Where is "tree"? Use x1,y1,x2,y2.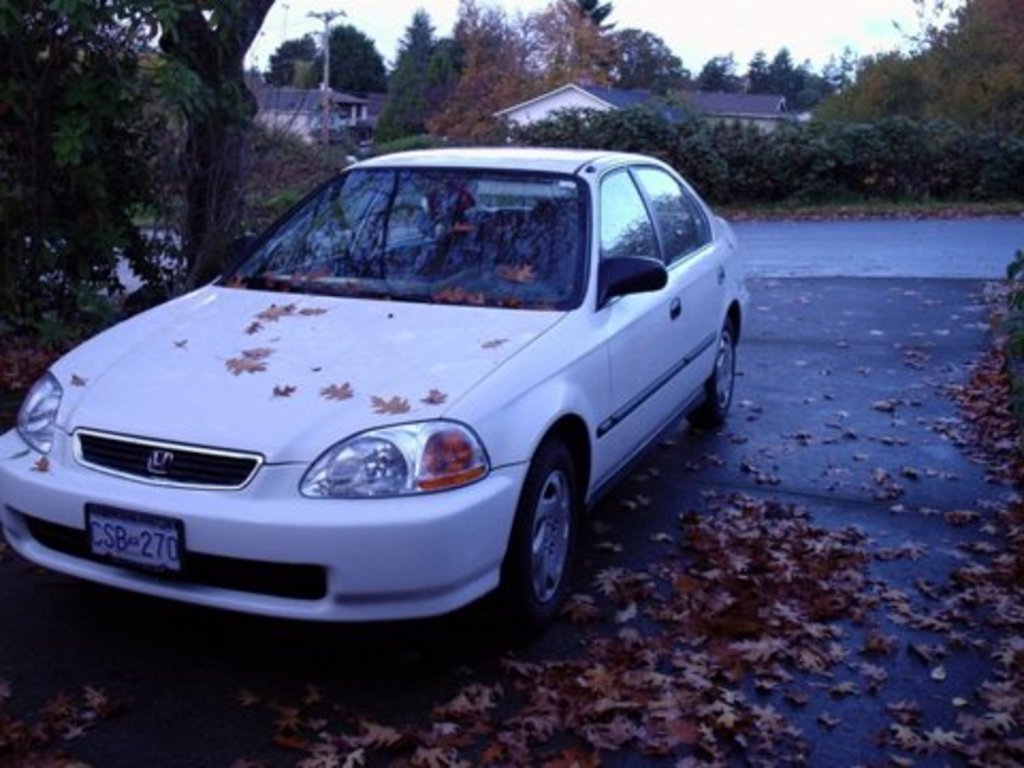
0,0,205,350.
